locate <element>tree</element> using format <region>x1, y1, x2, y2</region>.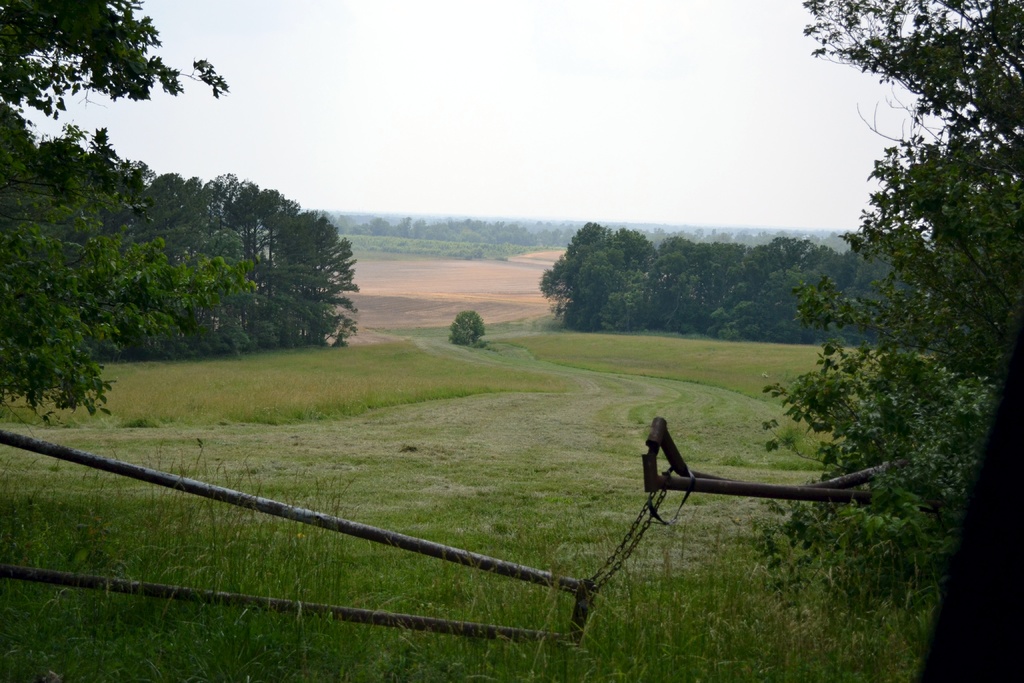
<region>448, 311, 486, 350</region>.
